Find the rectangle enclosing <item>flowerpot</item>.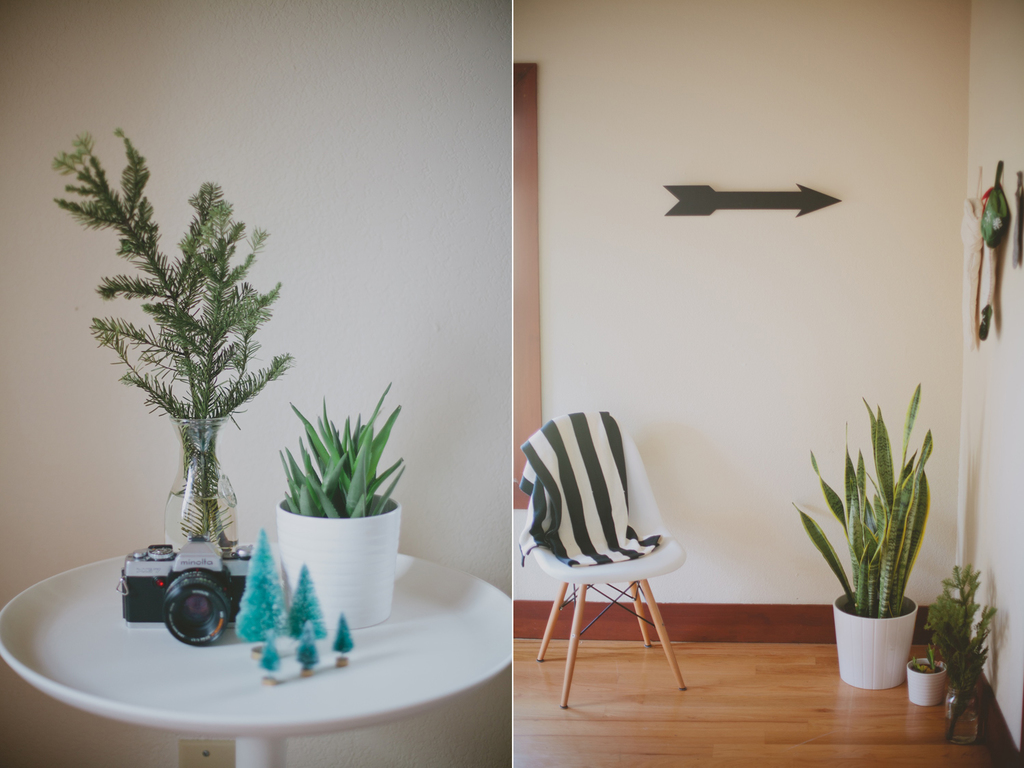
region(281, 485, 403, 633).
